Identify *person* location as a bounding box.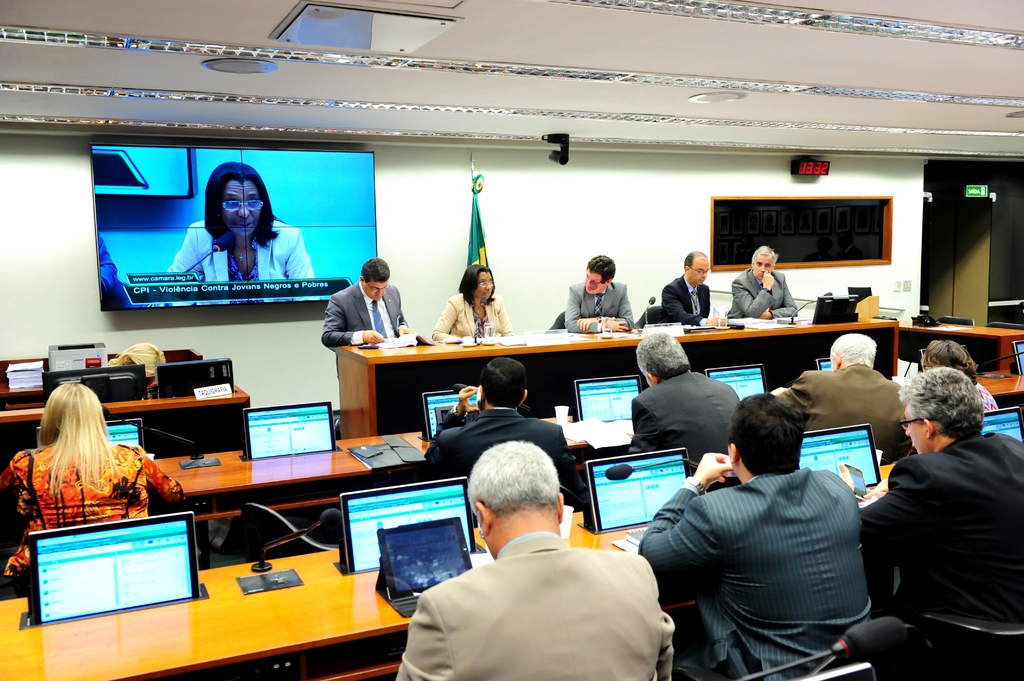
Rect(428, 262, 513, 343).
